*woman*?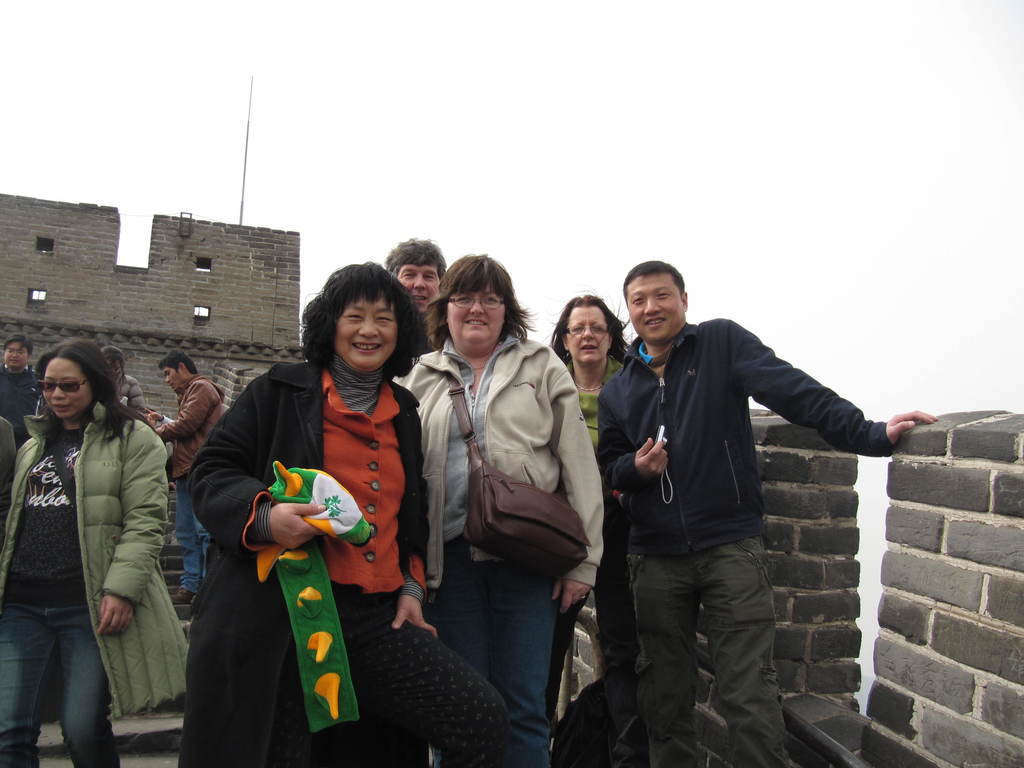
[392, 252, 604, 767]
